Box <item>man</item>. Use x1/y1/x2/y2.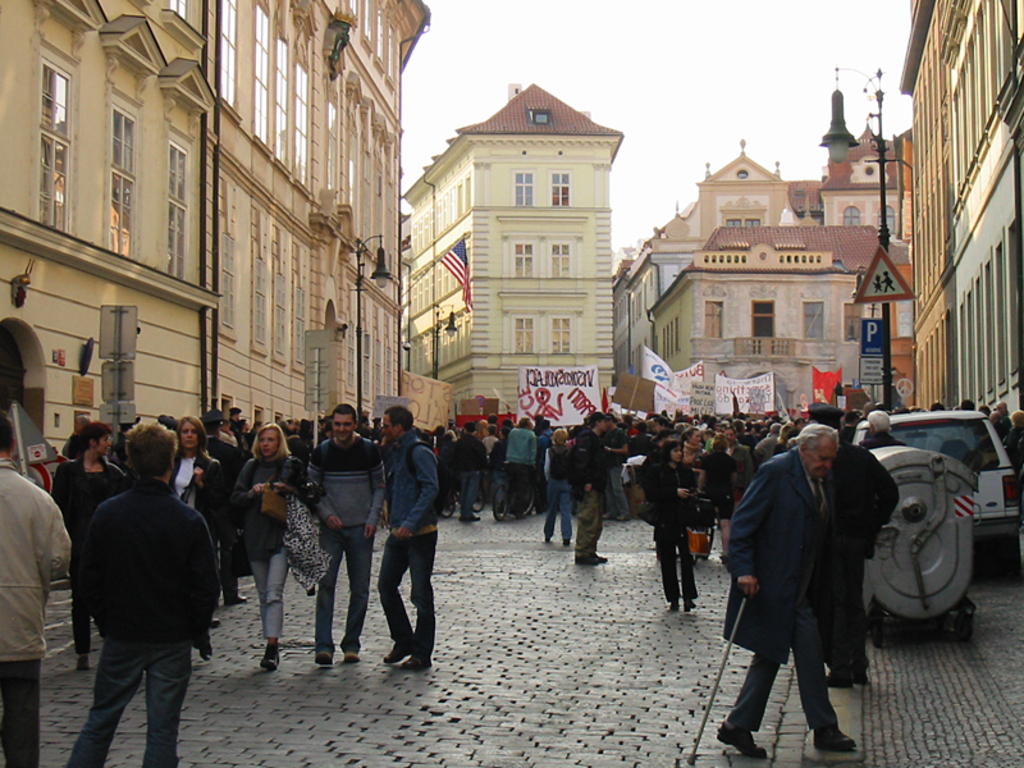
573/403/617/570.
